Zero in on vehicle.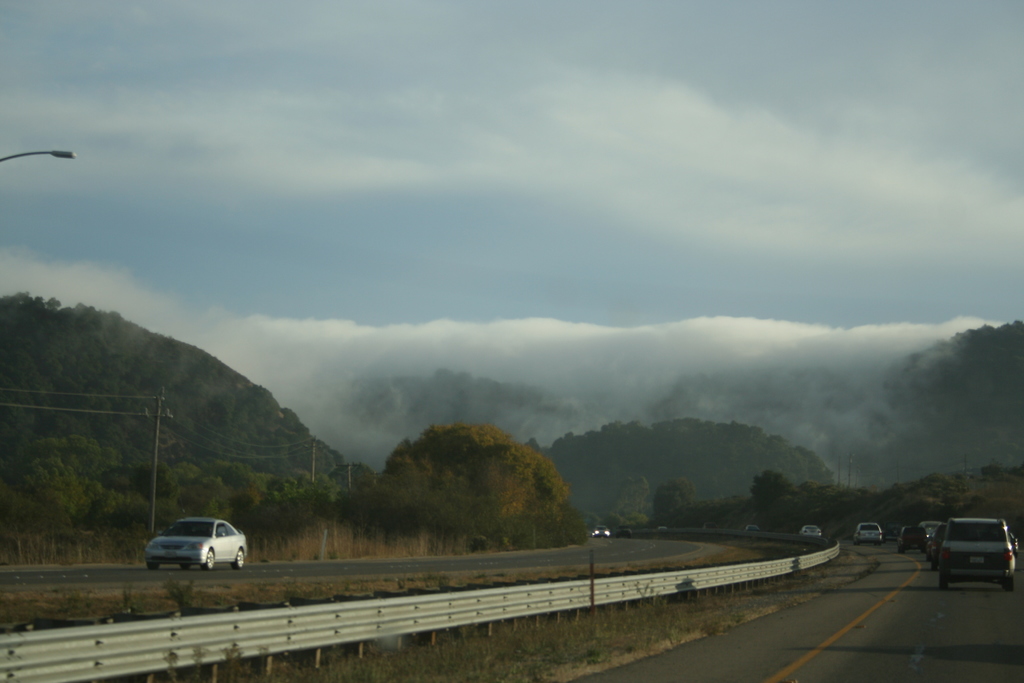
Zeroed in: detection(920, 525, 1019, 591).
